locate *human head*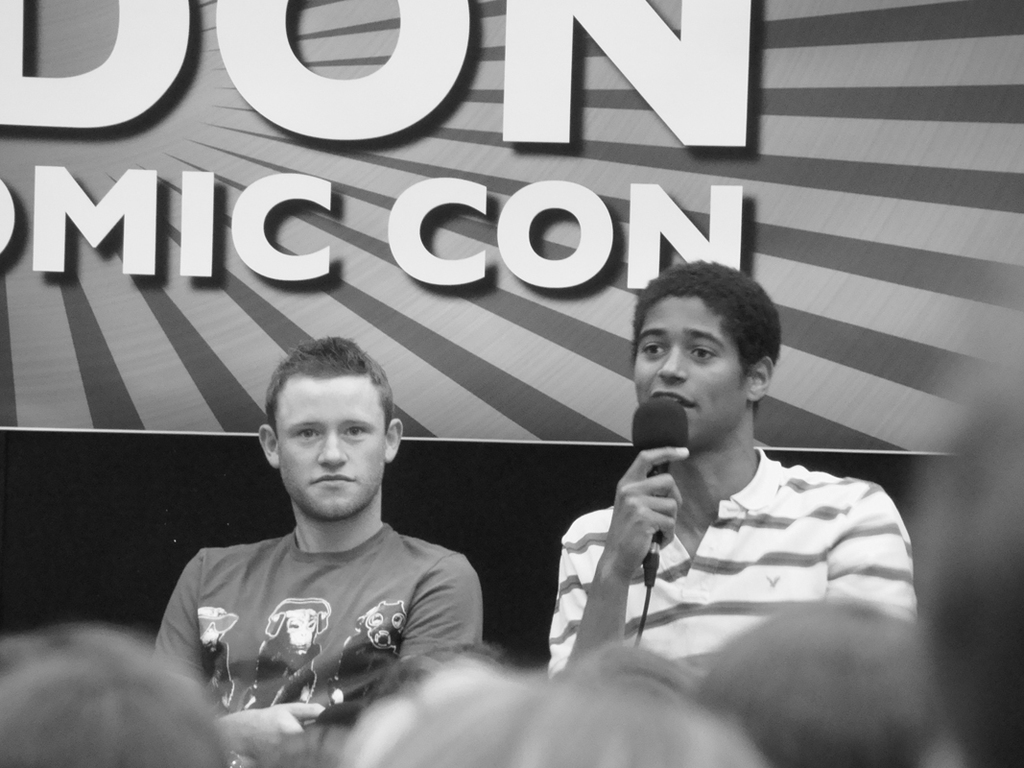
551:641:703:695
